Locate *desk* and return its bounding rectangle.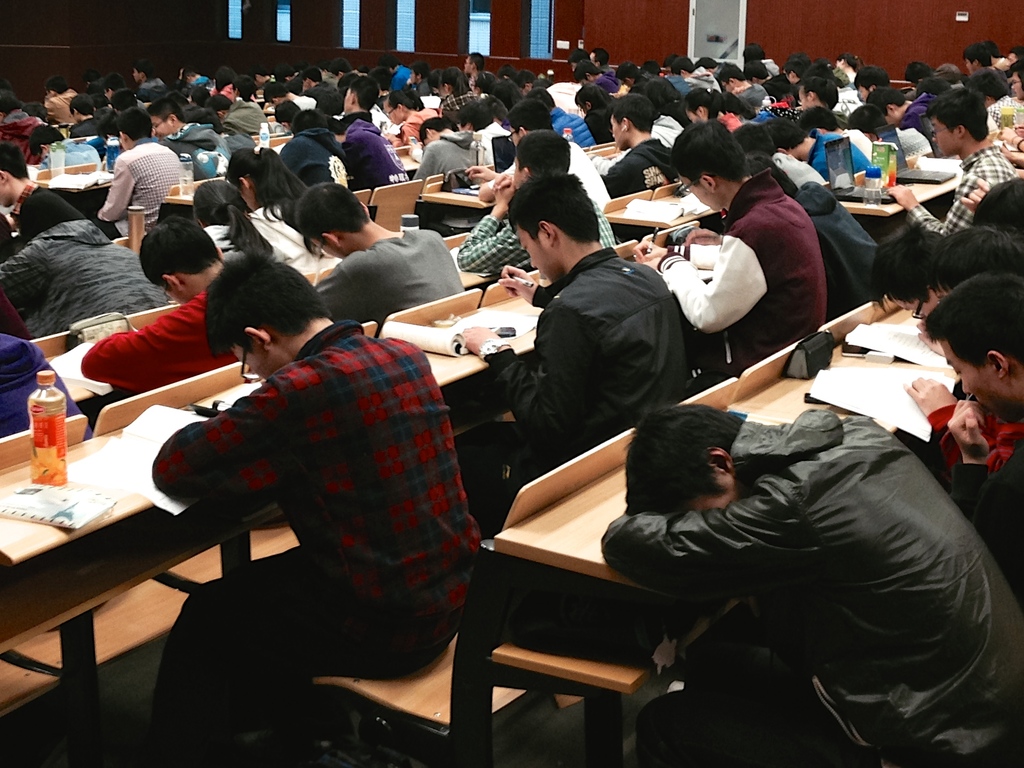
(604,194,721,230).
